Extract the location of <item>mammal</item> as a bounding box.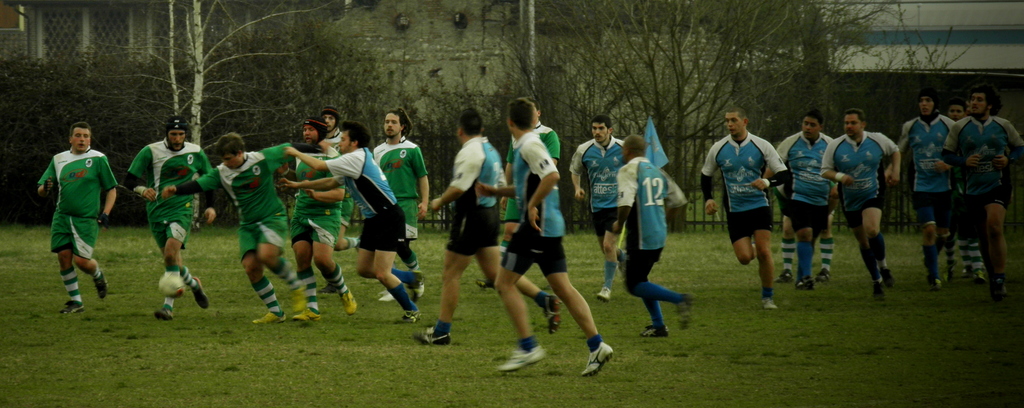
pyautogui.locateOnScreen(505, 95, 614, 375).
